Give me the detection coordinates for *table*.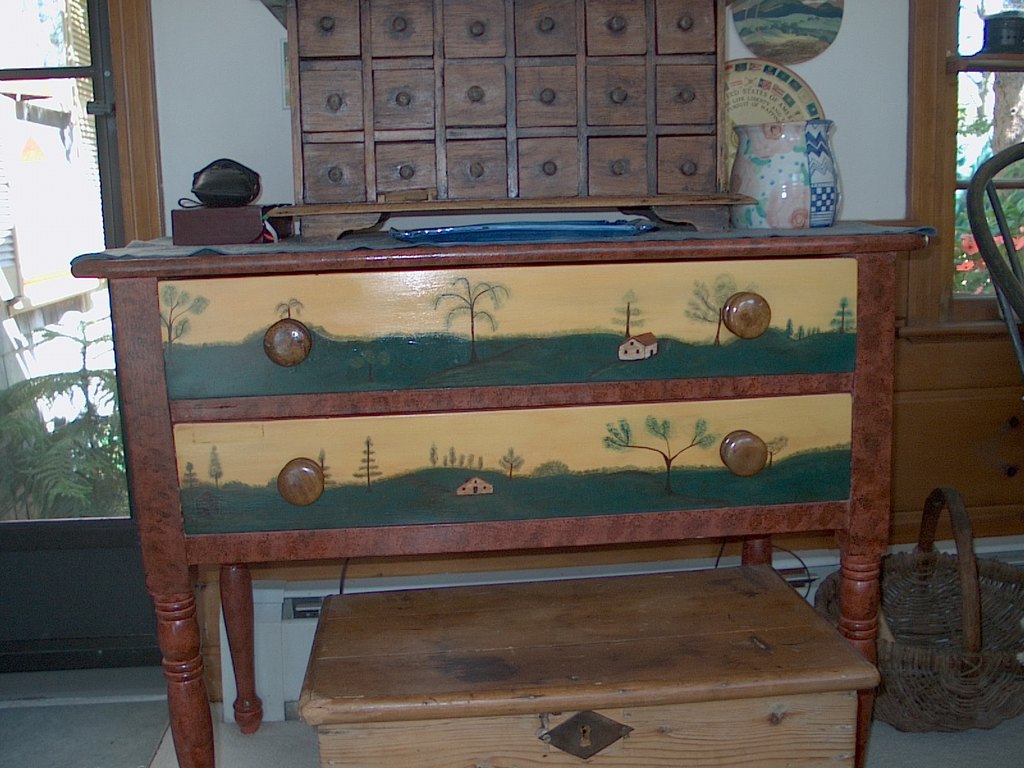
[84, 191, 913, 740].
